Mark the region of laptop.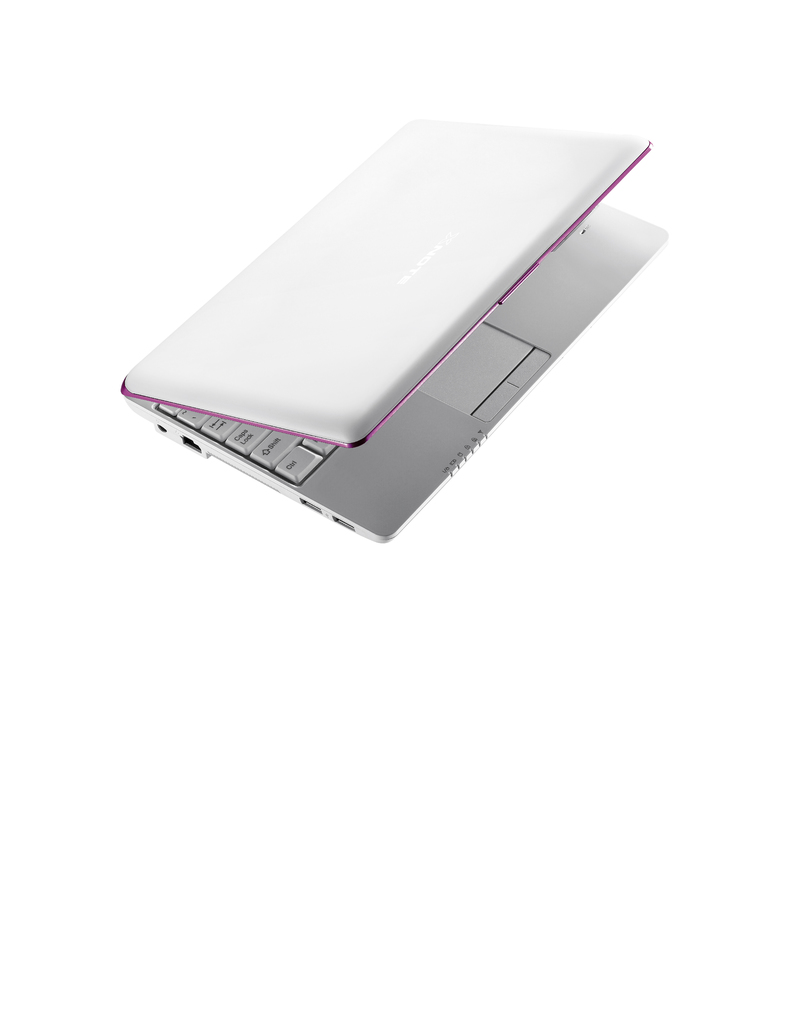
Region: bbox=[116, 102, 680, 539].
